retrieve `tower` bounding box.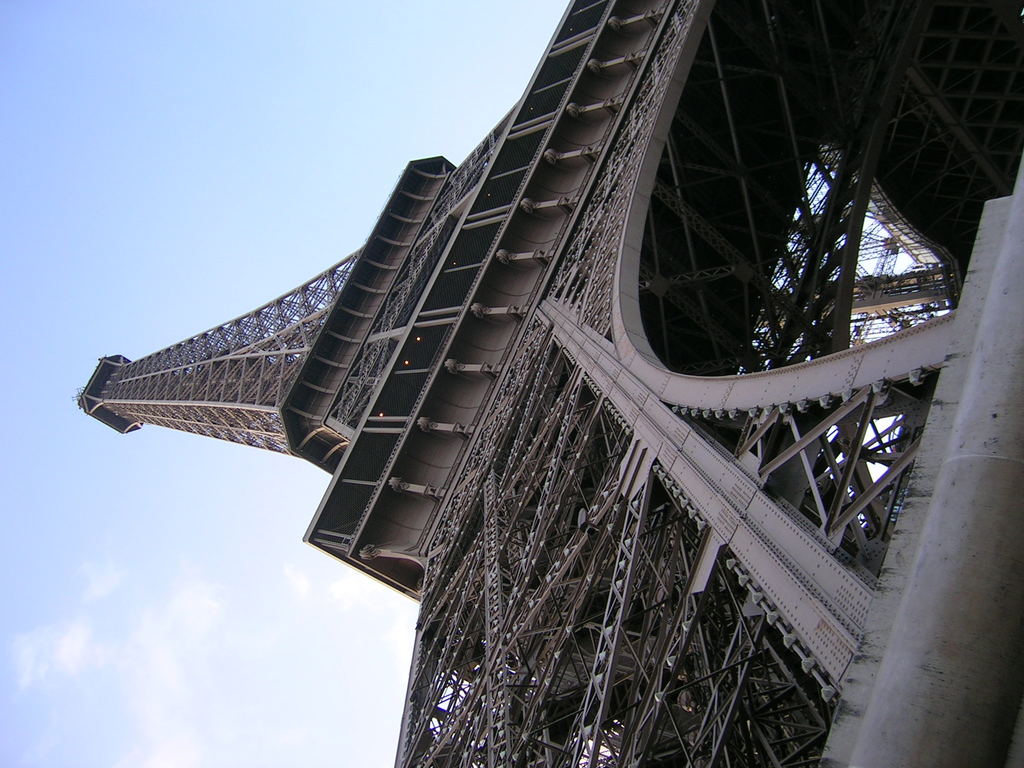
Bounding box: region(76, 0, 1023, 767).
